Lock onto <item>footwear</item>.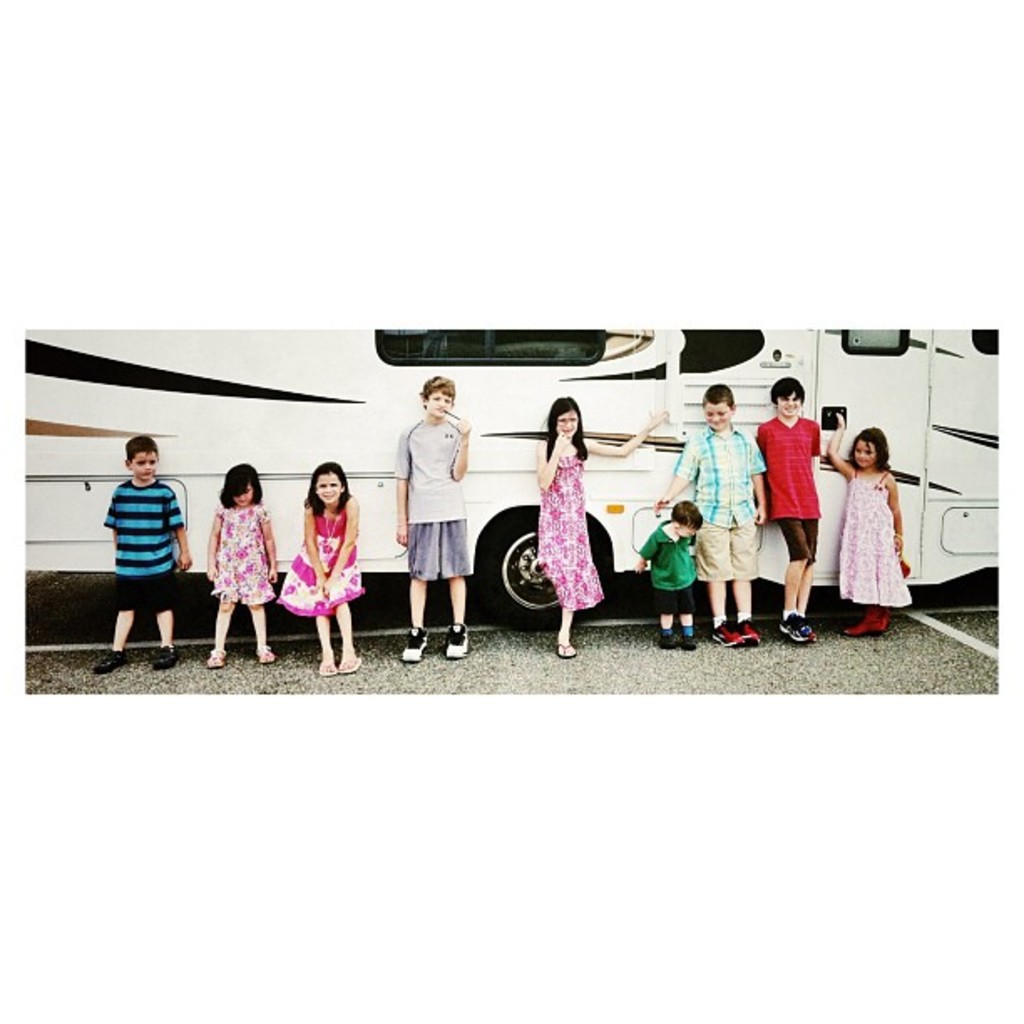
Locked: rect(94, 646, 119, 674).
